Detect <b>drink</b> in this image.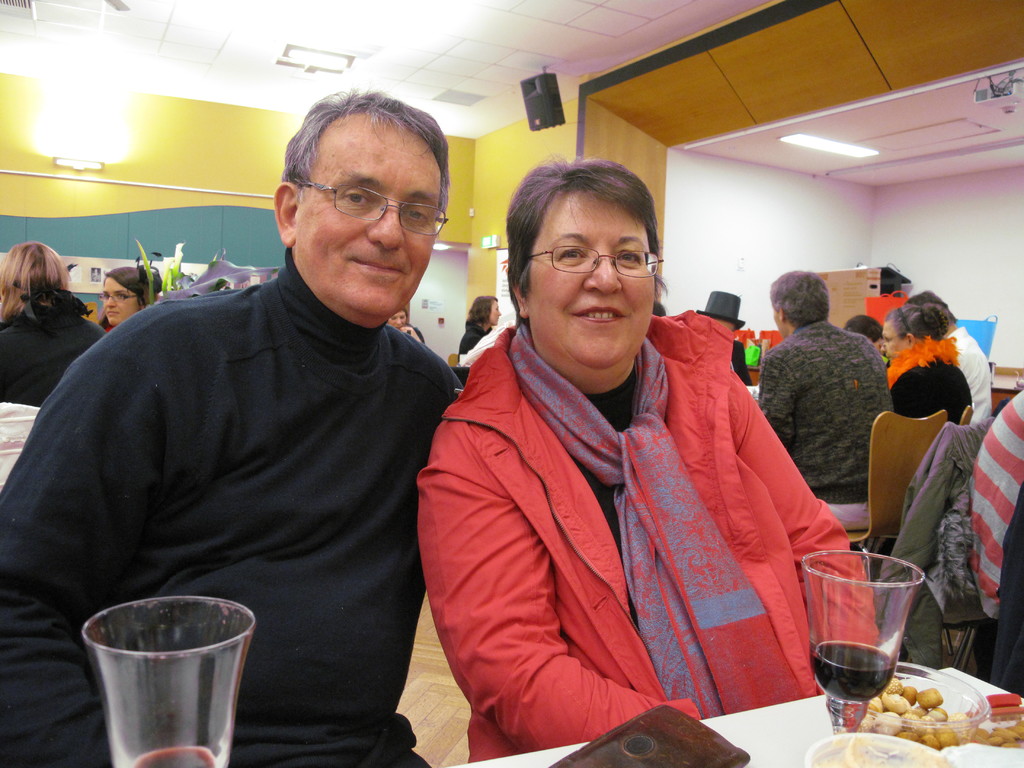
Detection: bbox=(82, 596, 257, 764).
